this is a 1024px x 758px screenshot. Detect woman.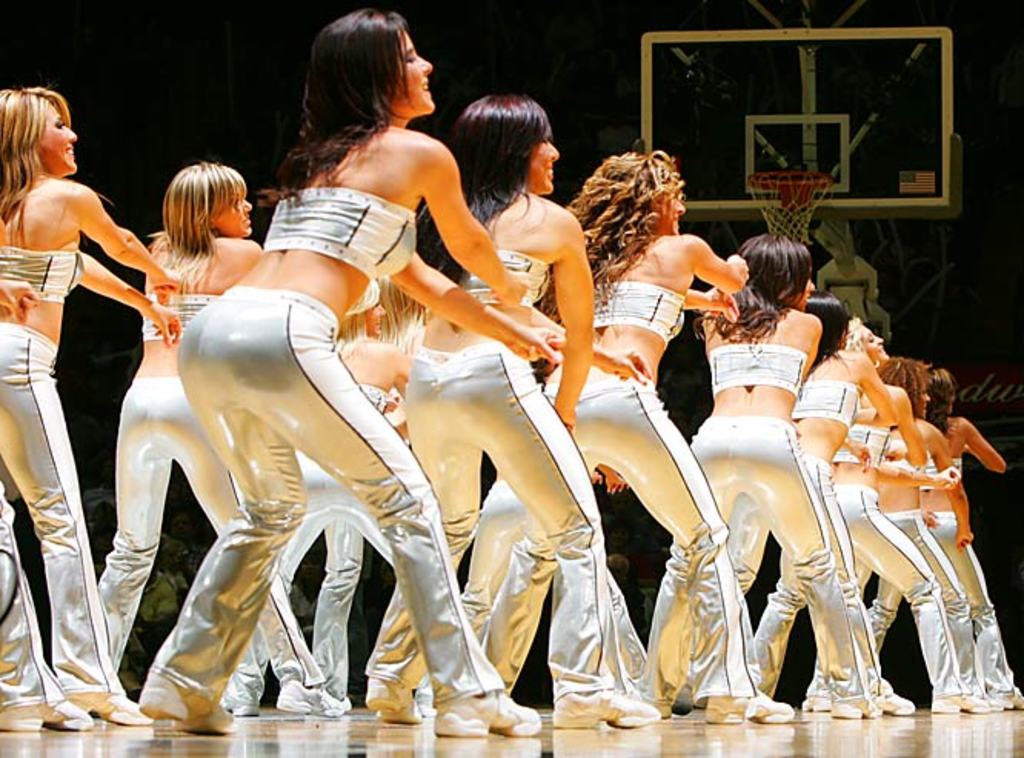
bbox(154, 3, 538, 736).
